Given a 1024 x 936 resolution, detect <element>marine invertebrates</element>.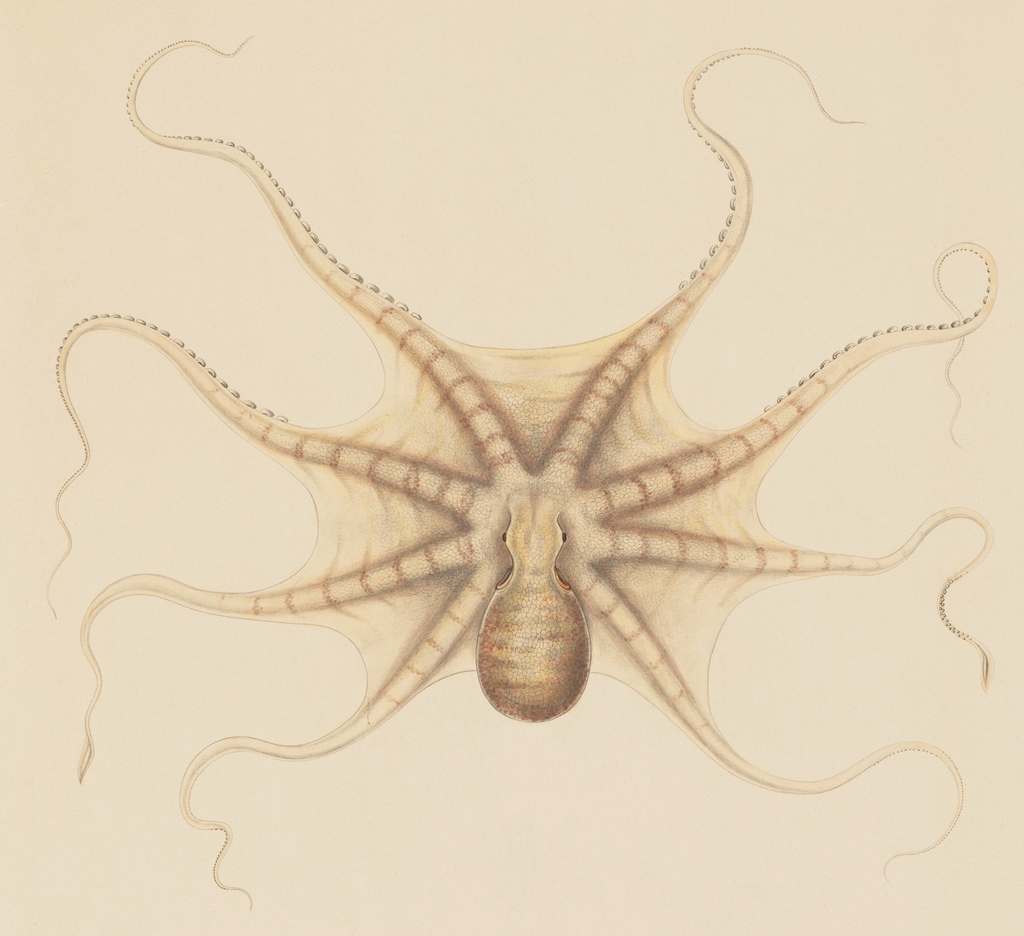
[109, 6, 1005, 844].
